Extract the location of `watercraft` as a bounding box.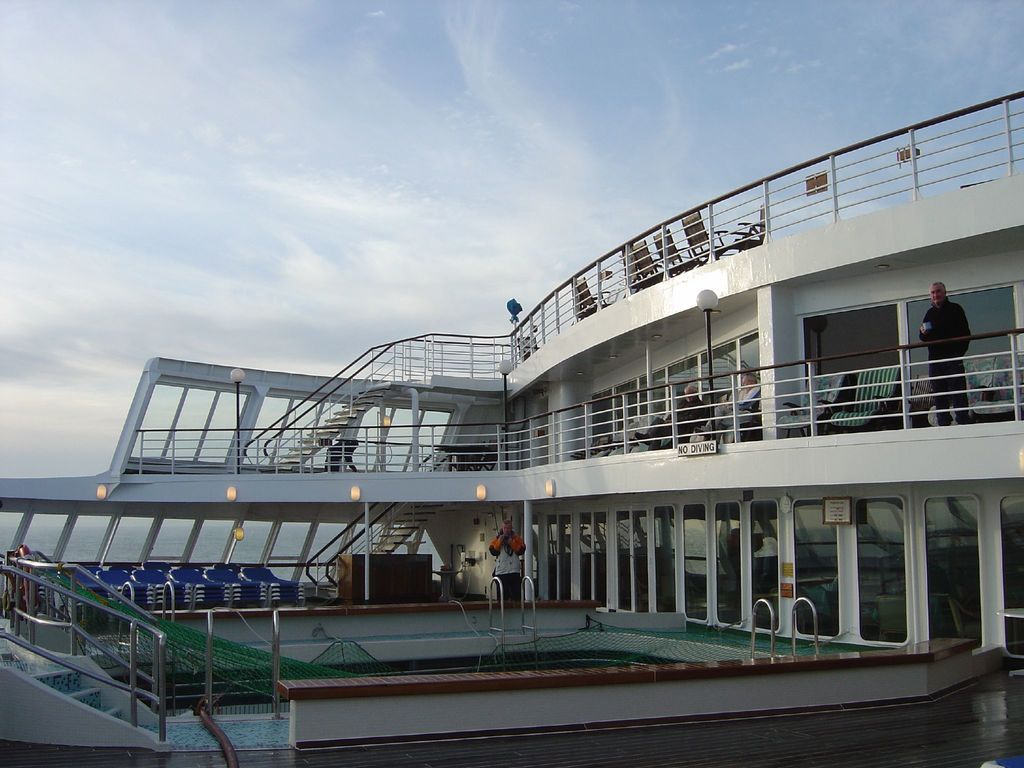
select_region(0, 94, 1023, 767).
